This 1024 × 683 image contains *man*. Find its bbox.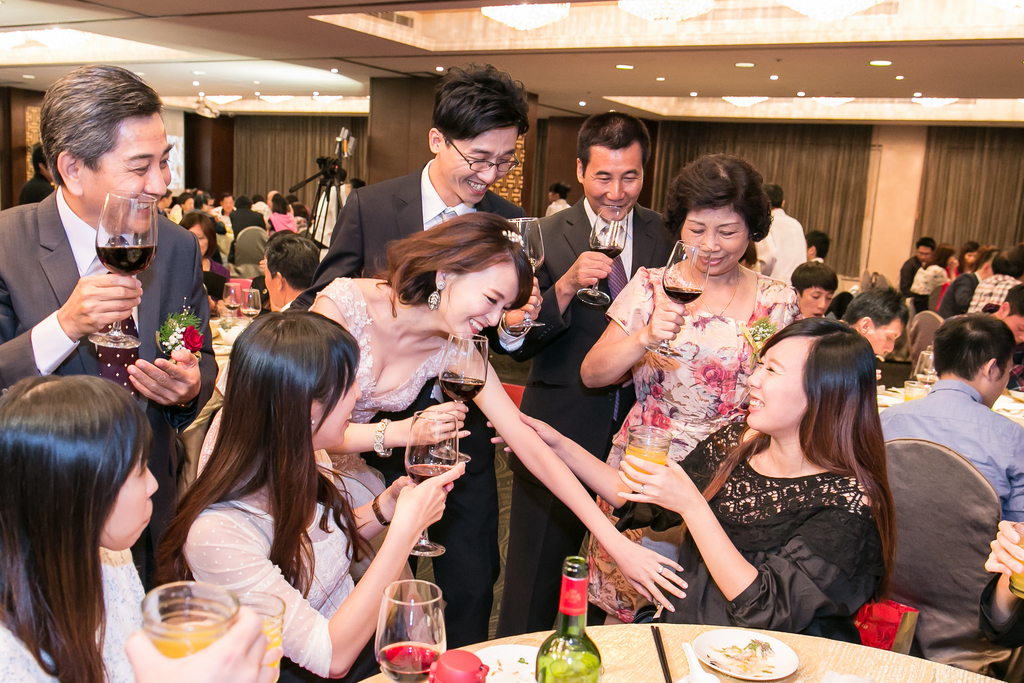
<bbox>0, 63, 220, 620</bbox>.
